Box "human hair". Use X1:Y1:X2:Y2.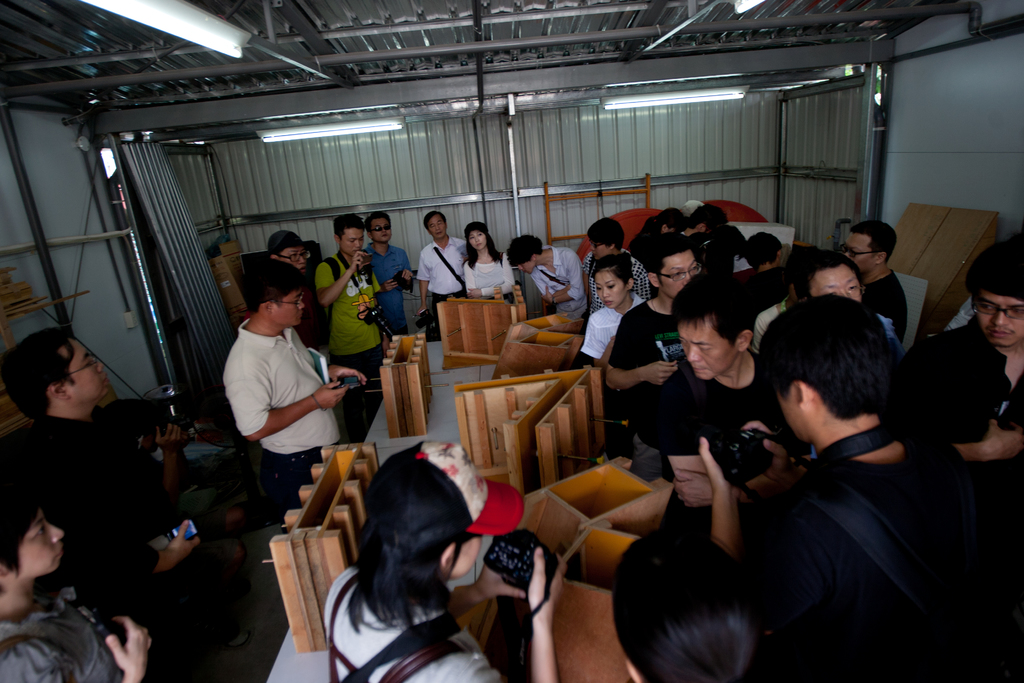
0:481:42:595.
